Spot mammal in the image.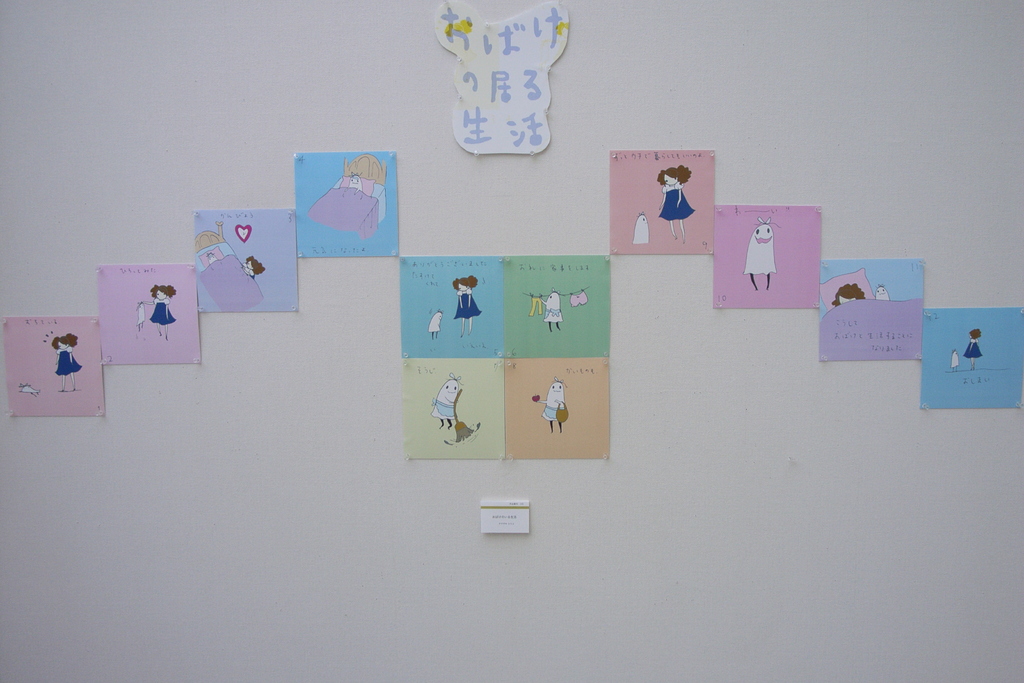
mammal found at 835 286 863 305.
